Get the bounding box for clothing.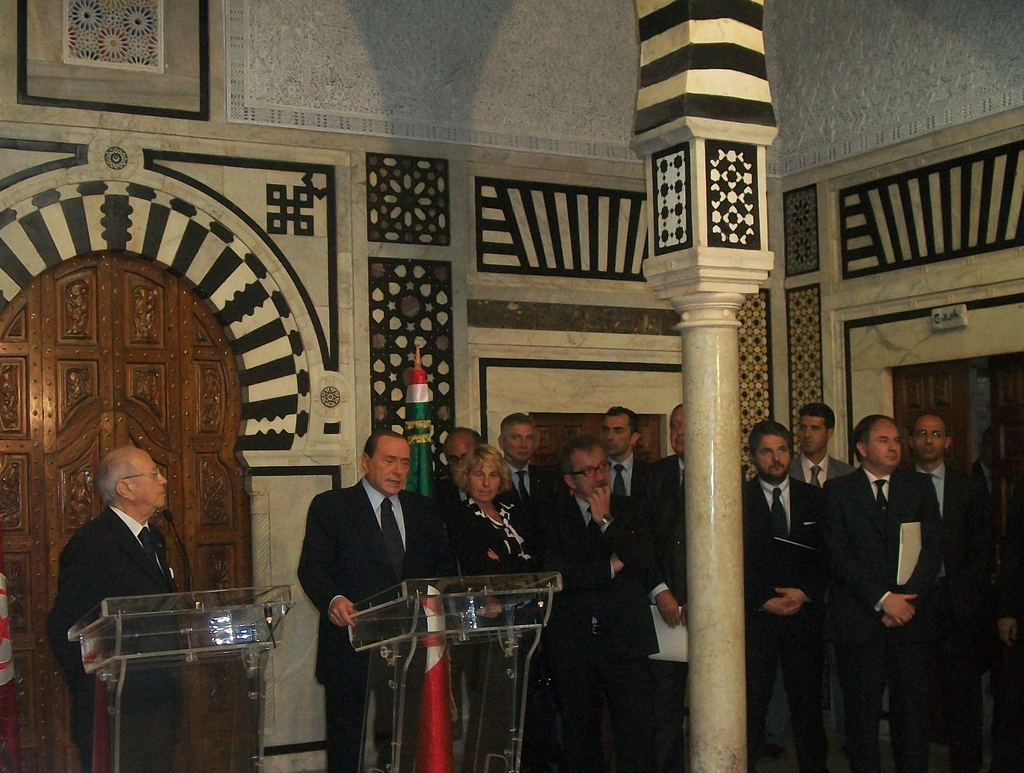
{"x1": 57, "y1": 509, "x2": 195, "y2": 769}.
